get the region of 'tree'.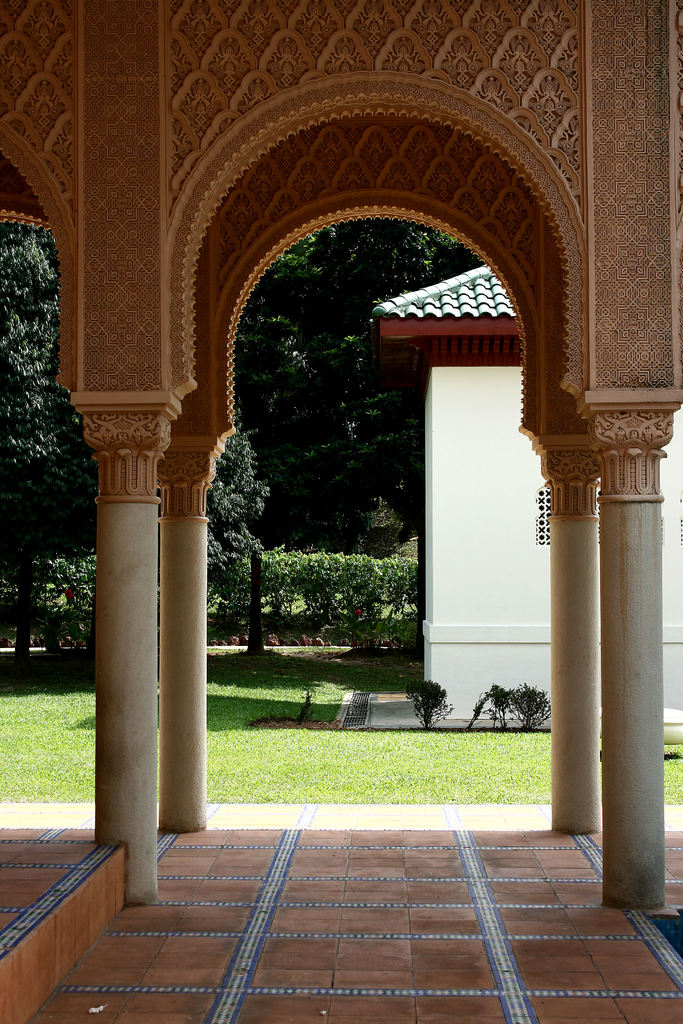
BBox(404, 678, 456, 740).
